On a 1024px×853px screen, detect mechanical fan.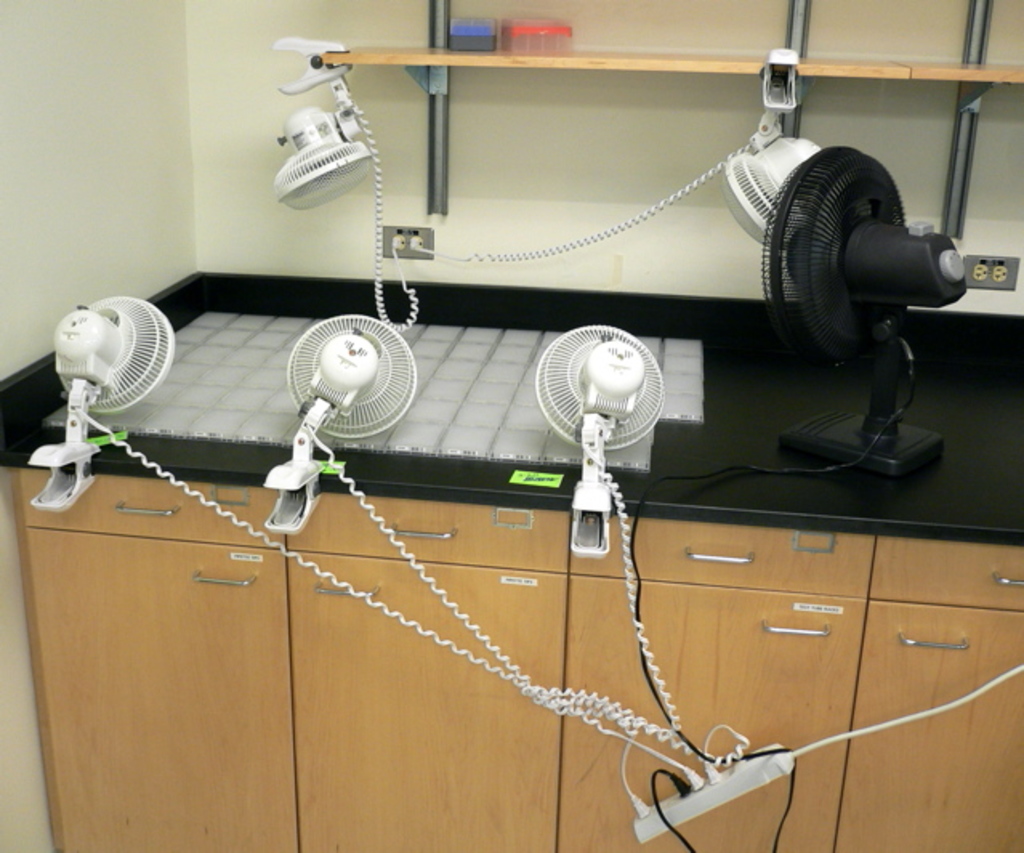
[263, 314, 417, 534].
